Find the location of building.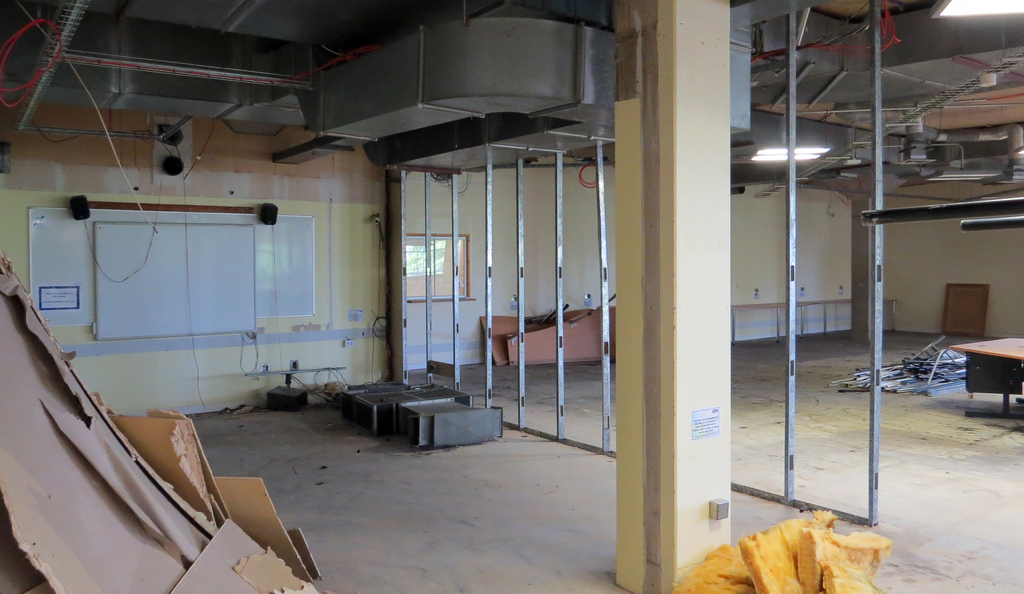
Location: bbox=(0, 0, 1023, 593).
